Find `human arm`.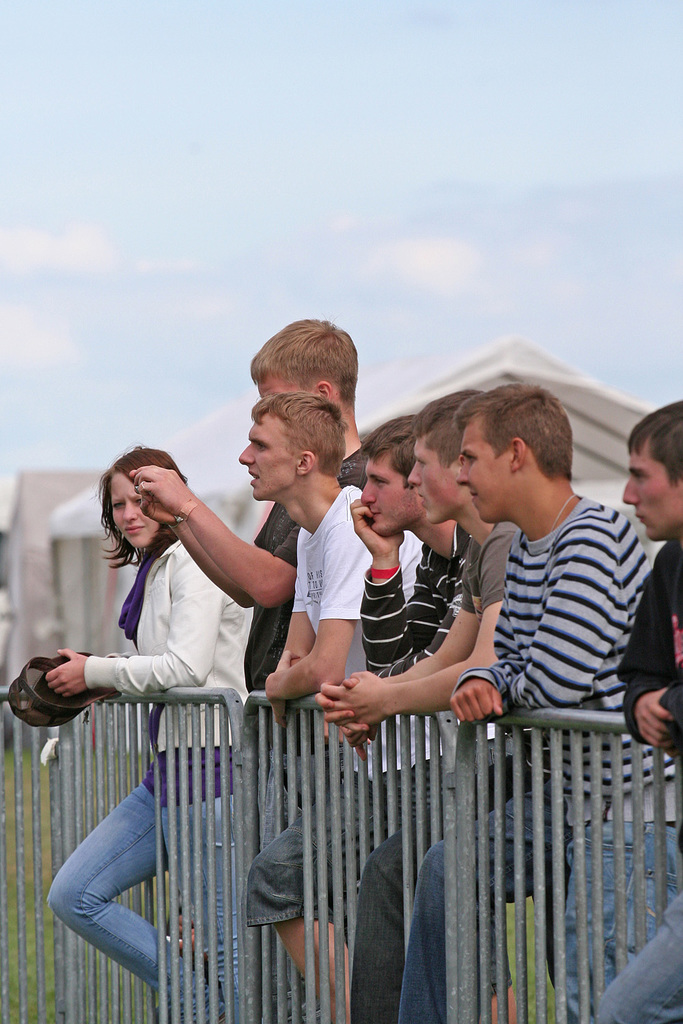
[53,547,226,694].
